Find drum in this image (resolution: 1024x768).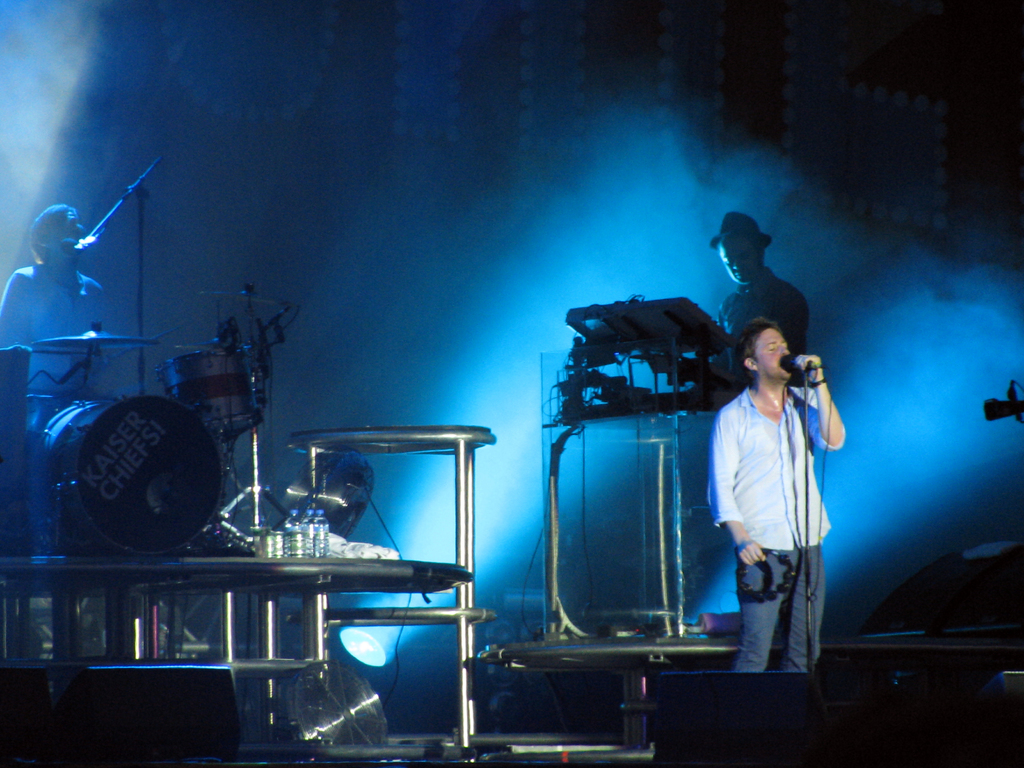
bbox=(25, 390, 225, 557).
